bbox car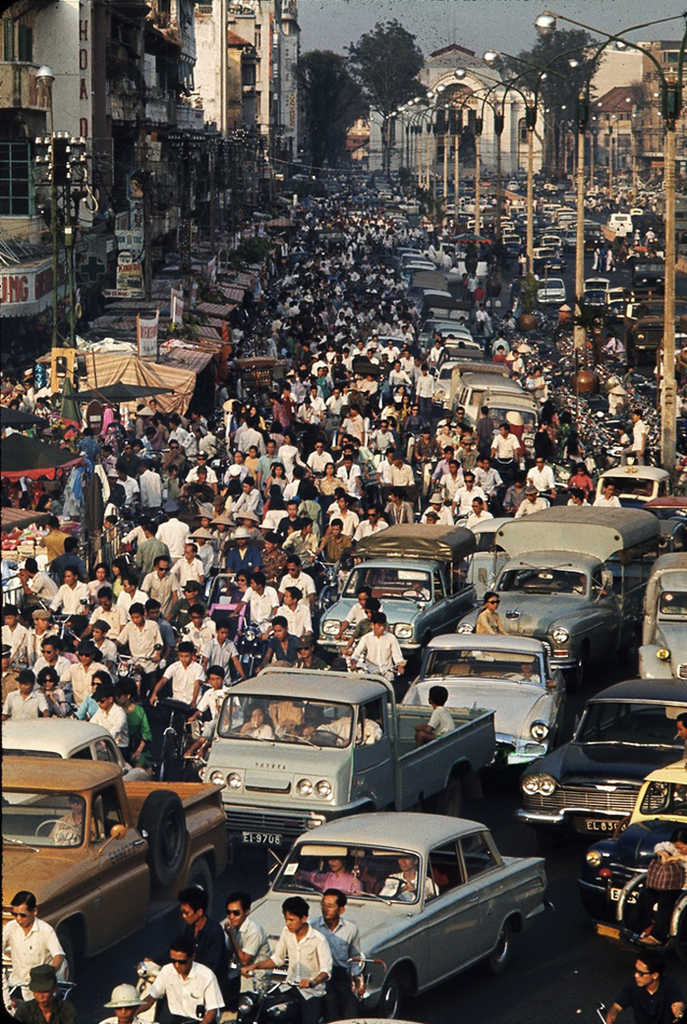
<bbox>654, 518, 686, 547</bbox>
